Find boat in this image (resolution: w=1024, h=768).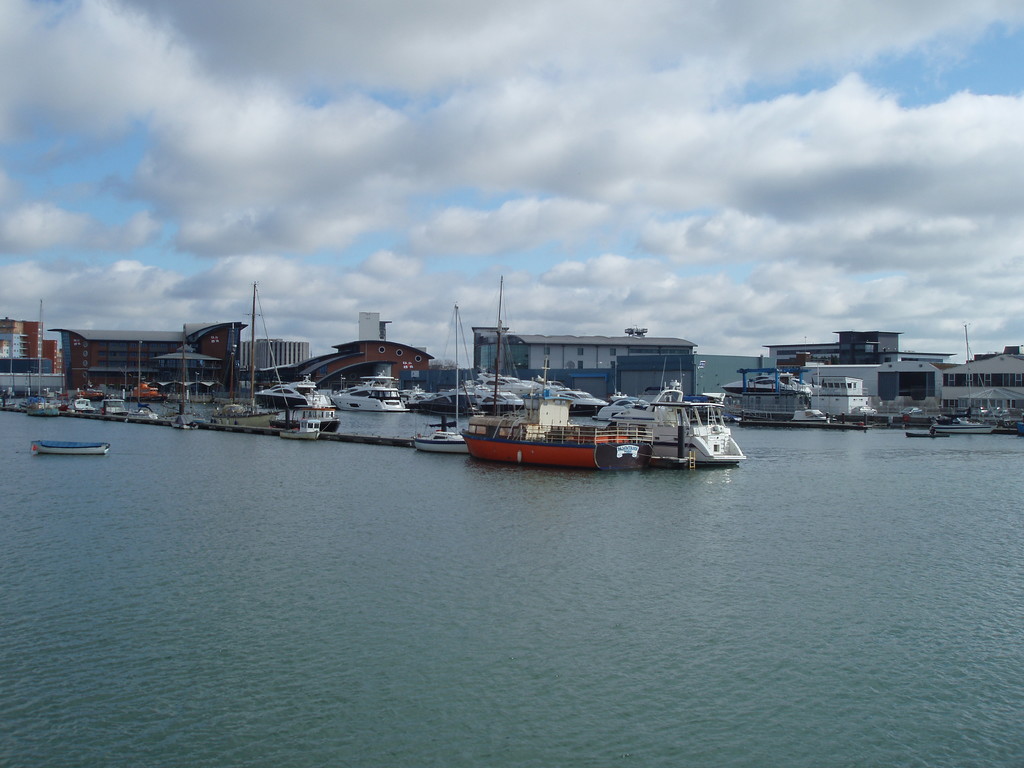
<bbox>998, 407, 1023, 431</bbox>.
